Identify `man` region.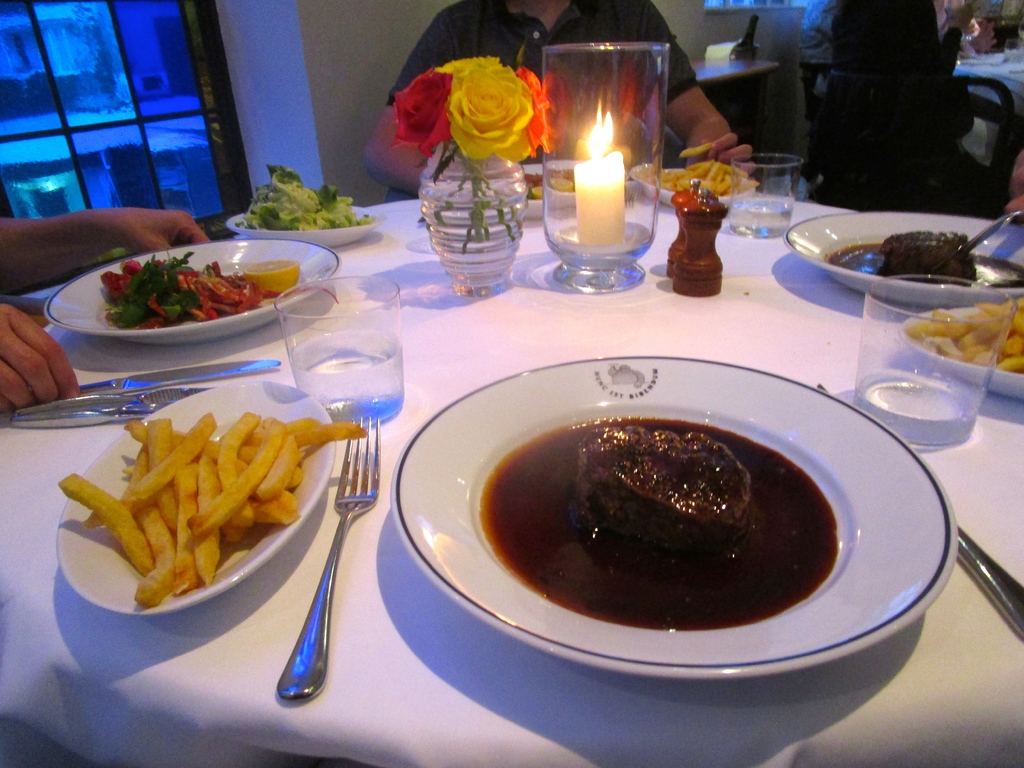
Region: (left=360, top=0, right=757, bottom=202).
